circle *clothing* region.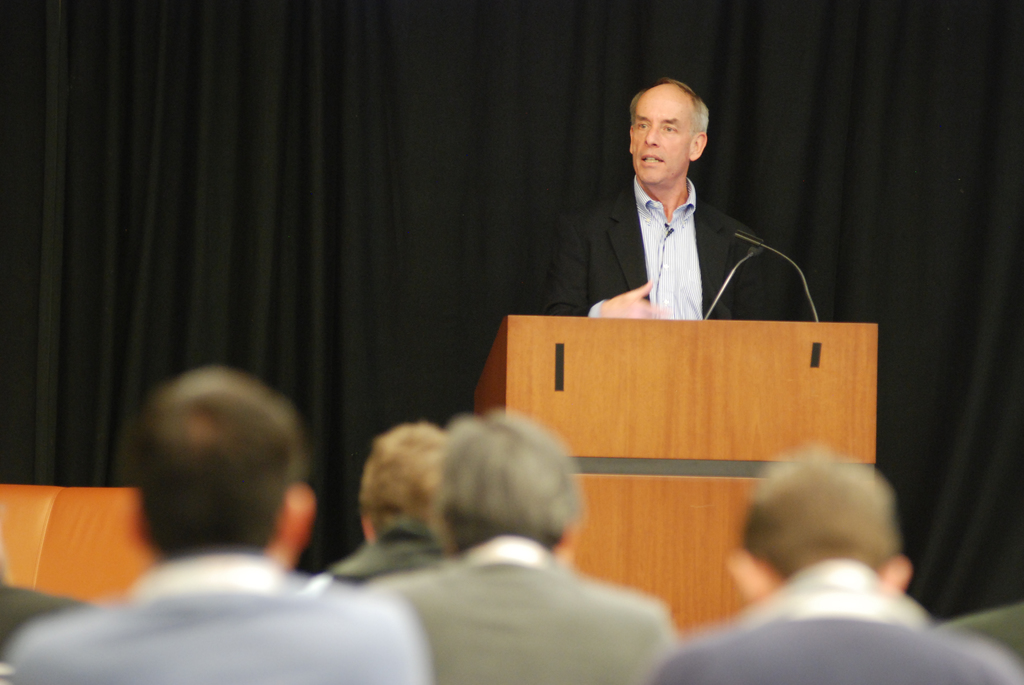
Region: bbox(325, 519, 446, 583).
